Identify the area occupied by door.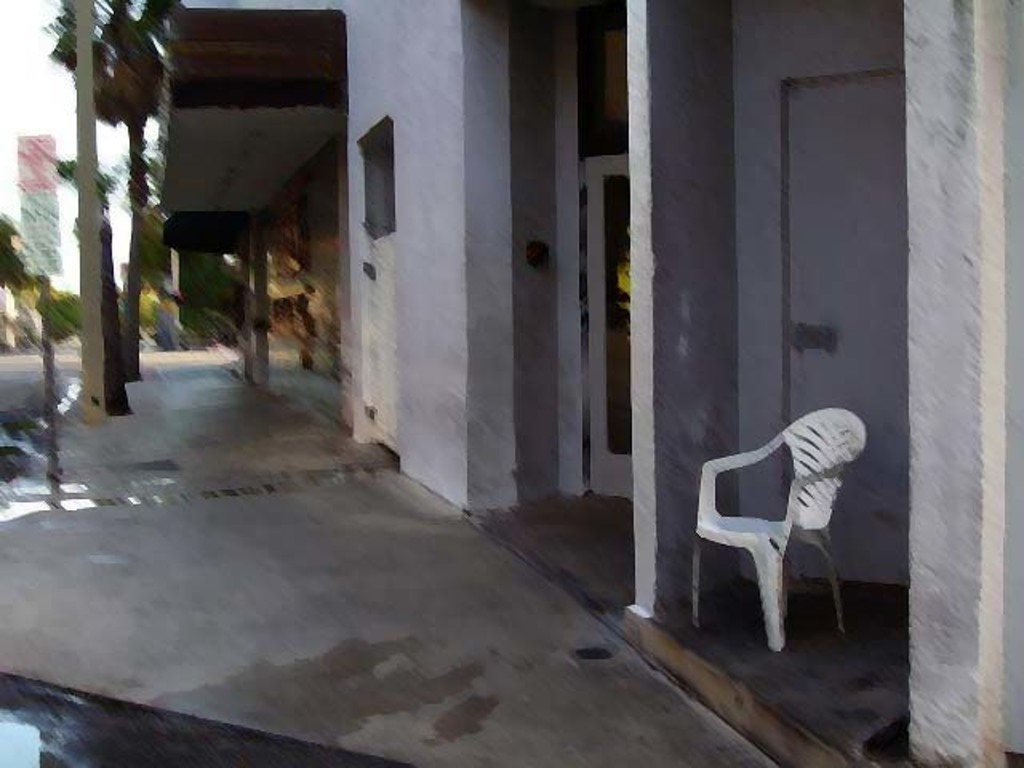
Area: (left=792, top=82, right=902, bottom=586).
